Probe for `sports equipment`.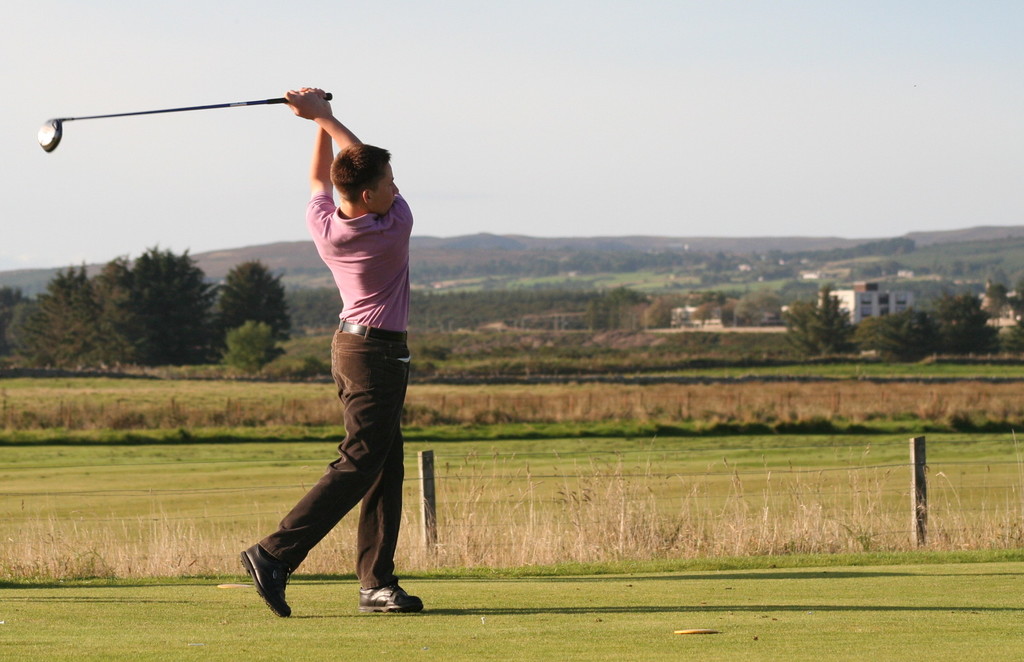
Probe result: l=36, t=94, r=332, b=151.
